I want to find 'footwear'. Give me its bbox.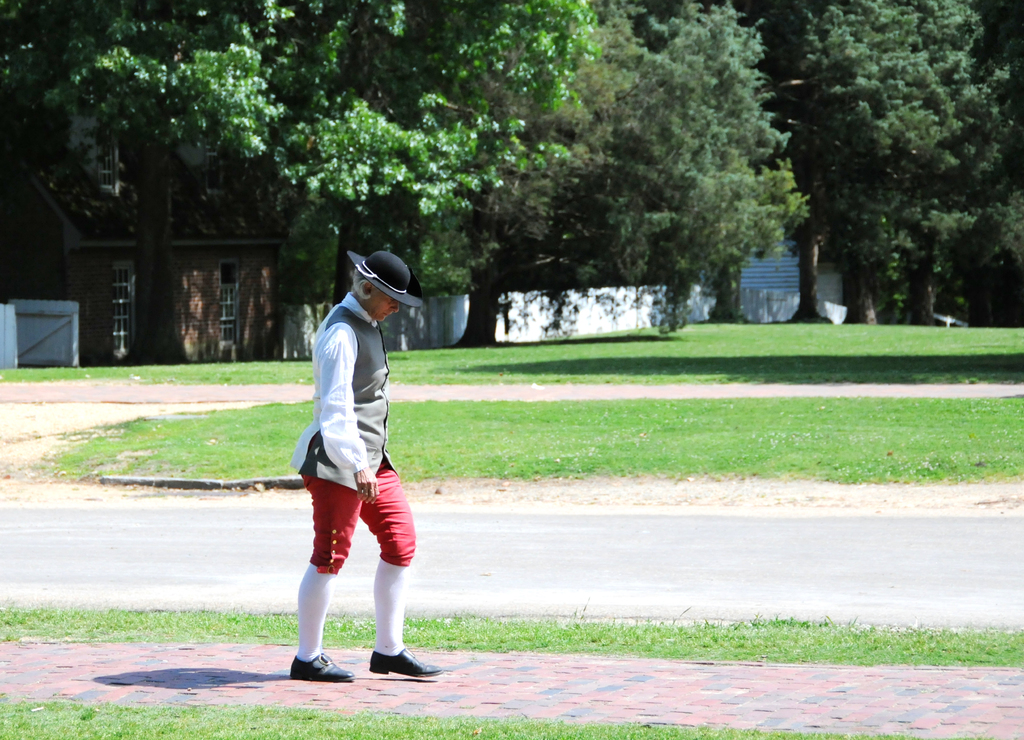
(371,648,445,677).
